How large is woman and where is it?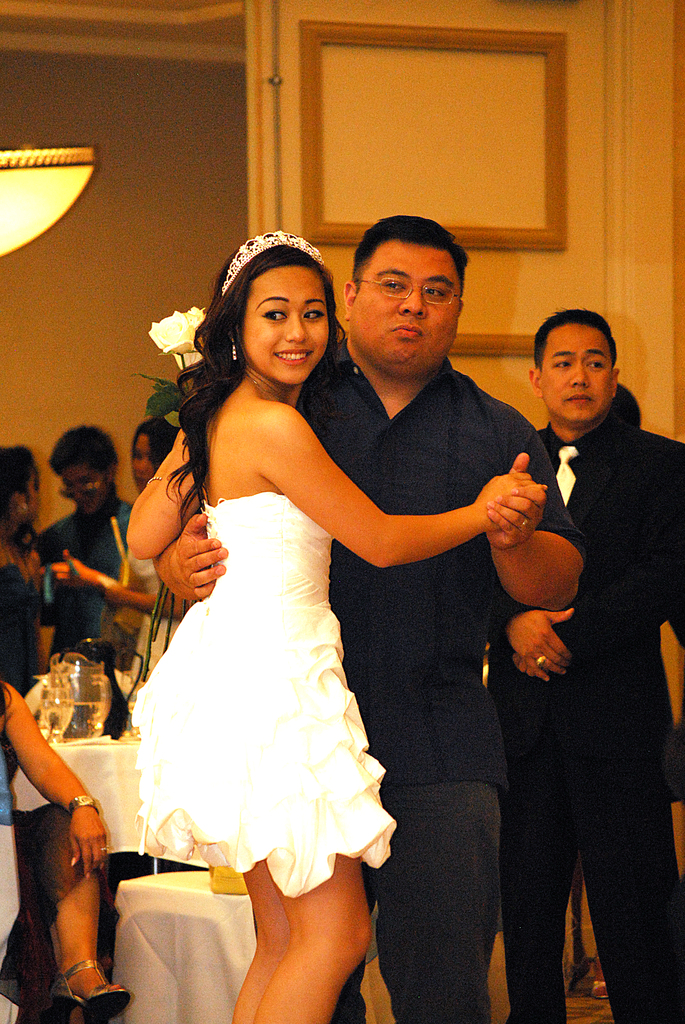
Bounding box: box(0, 447, 57, 710).
